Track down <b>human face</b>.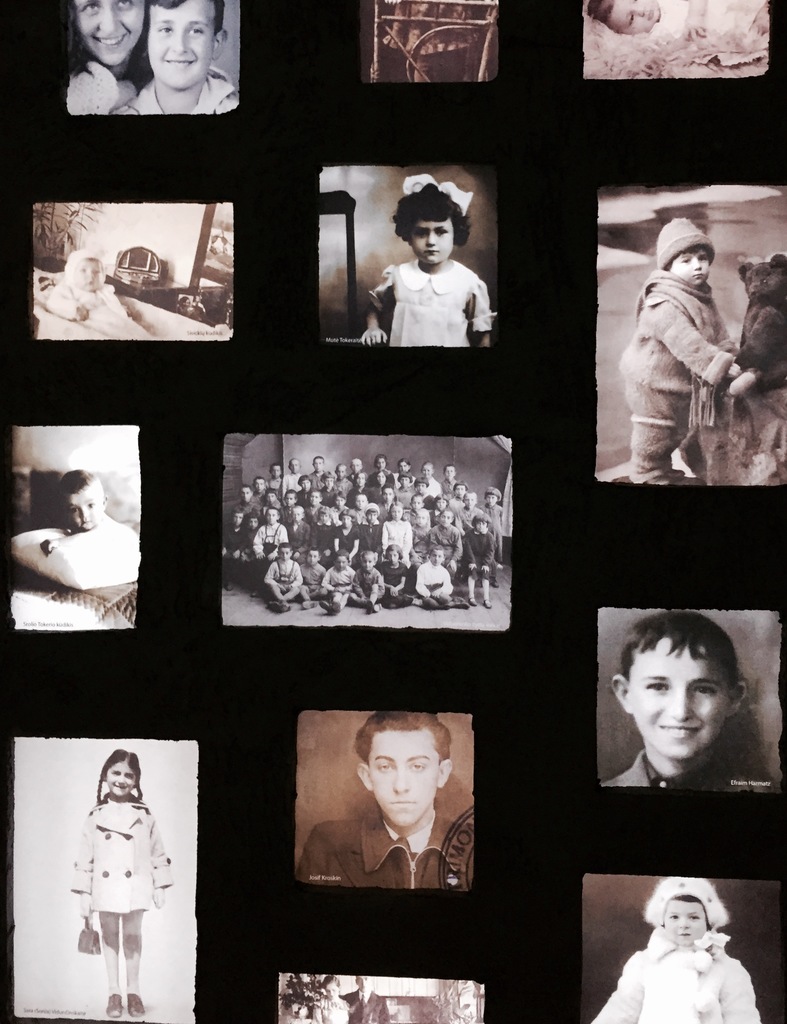
Tracked to 674/247/713/280.
